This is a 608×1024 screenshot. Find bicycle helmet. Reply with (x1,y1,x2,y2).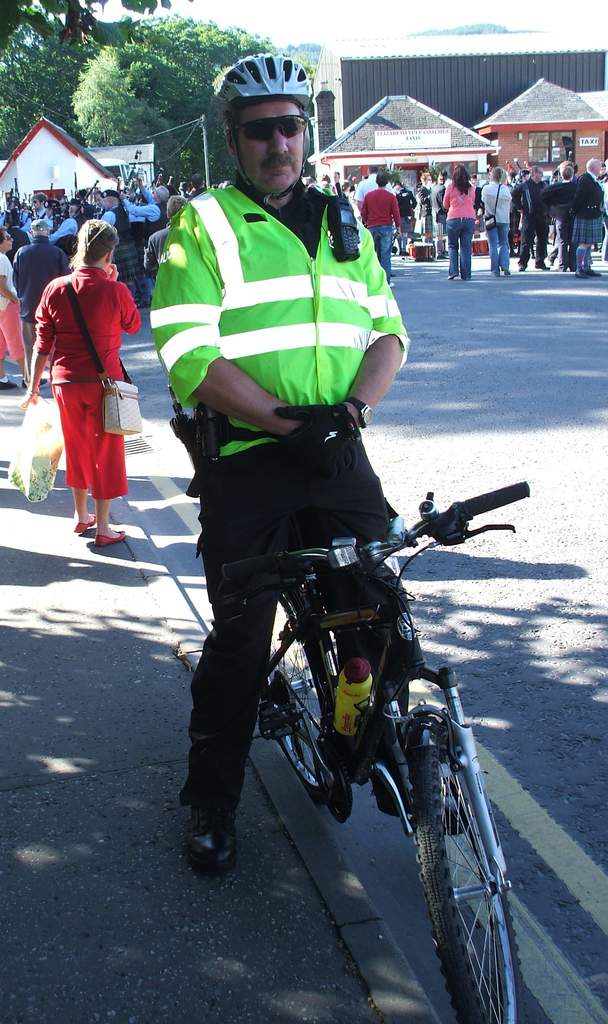
(217,49,318,195).
